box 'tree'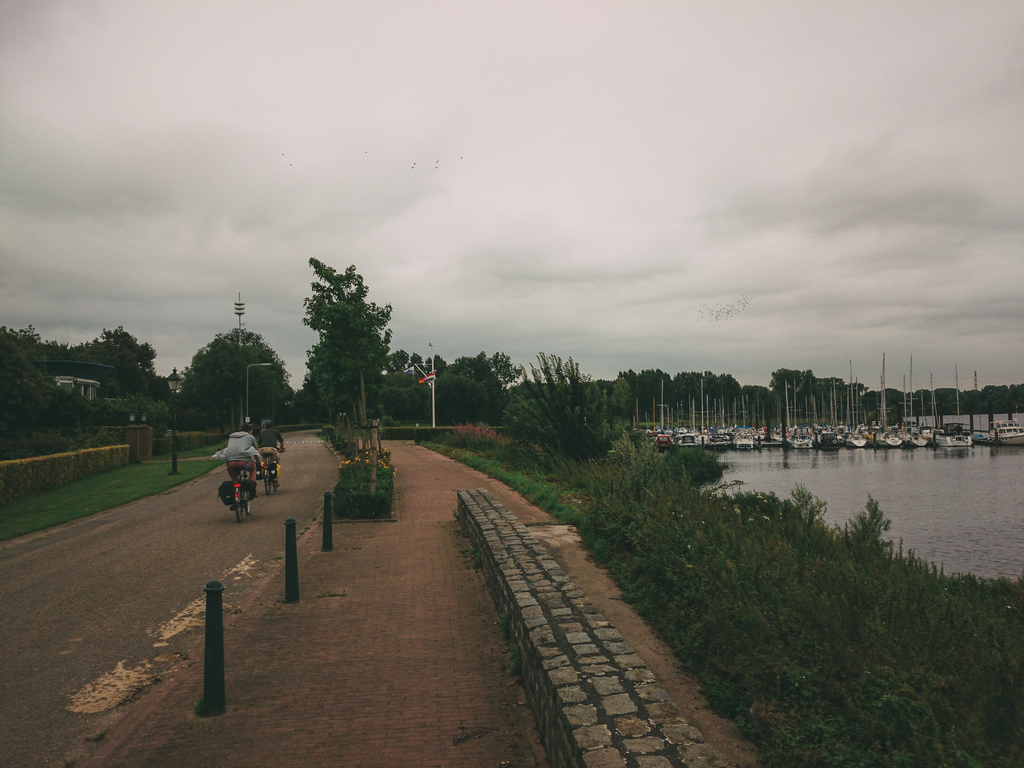
x1=496, y1=350, x2=613, y2=470
